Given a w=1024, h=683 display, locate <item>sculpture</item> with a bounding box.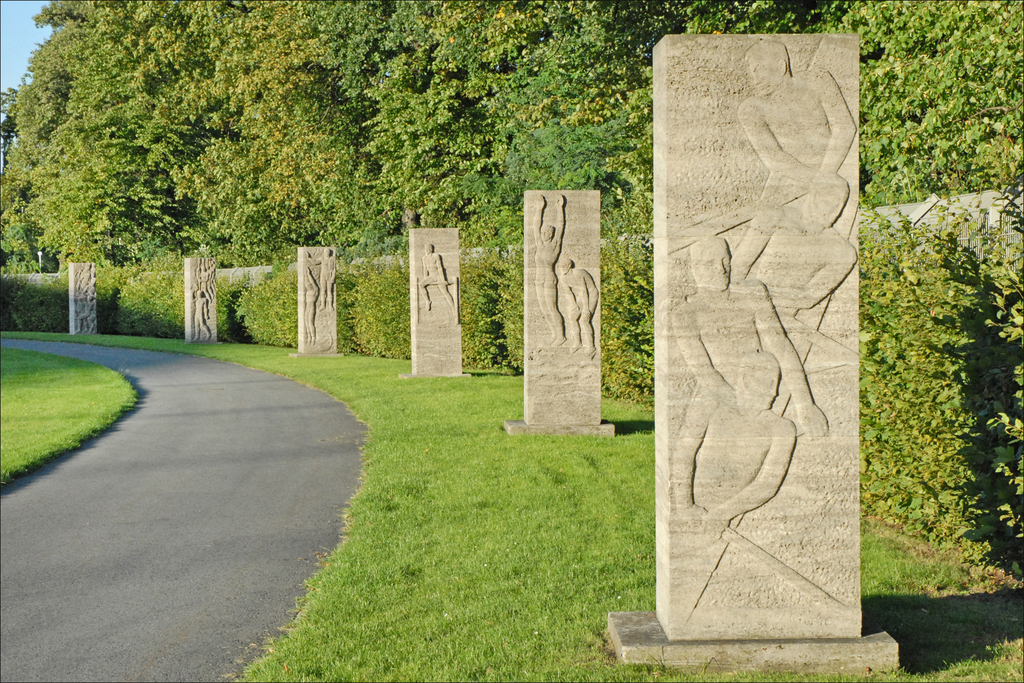
Located: region(661, 42, 859, 641).
